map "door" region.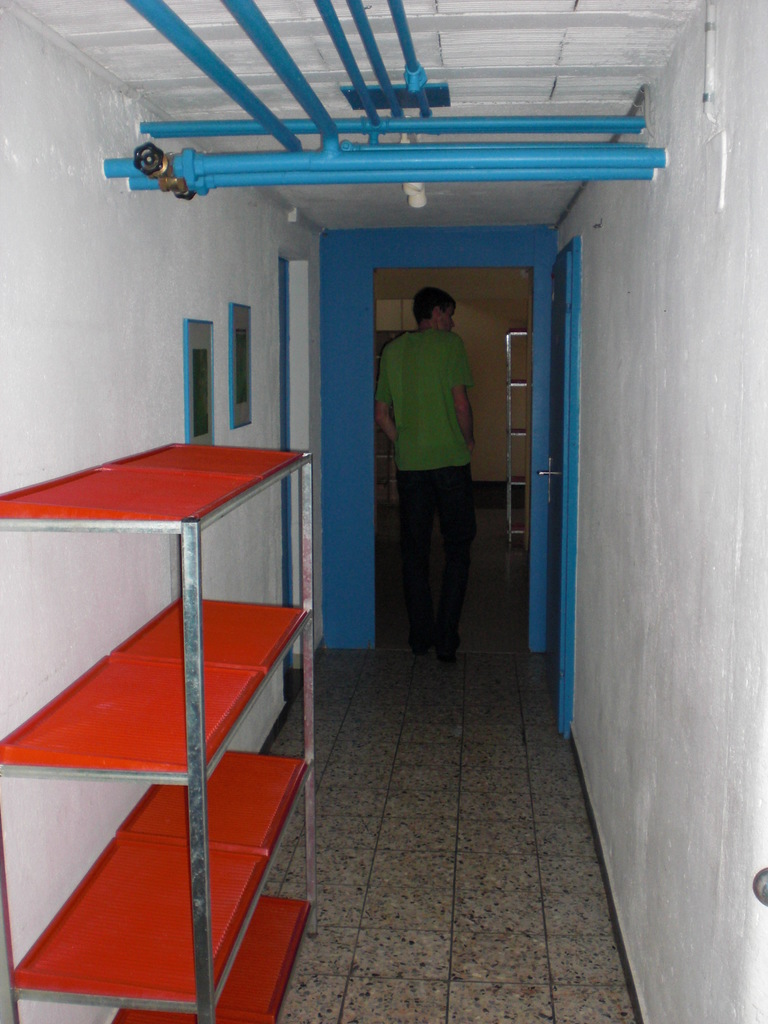
Mapped to locate(534, 233, 579, 728).
